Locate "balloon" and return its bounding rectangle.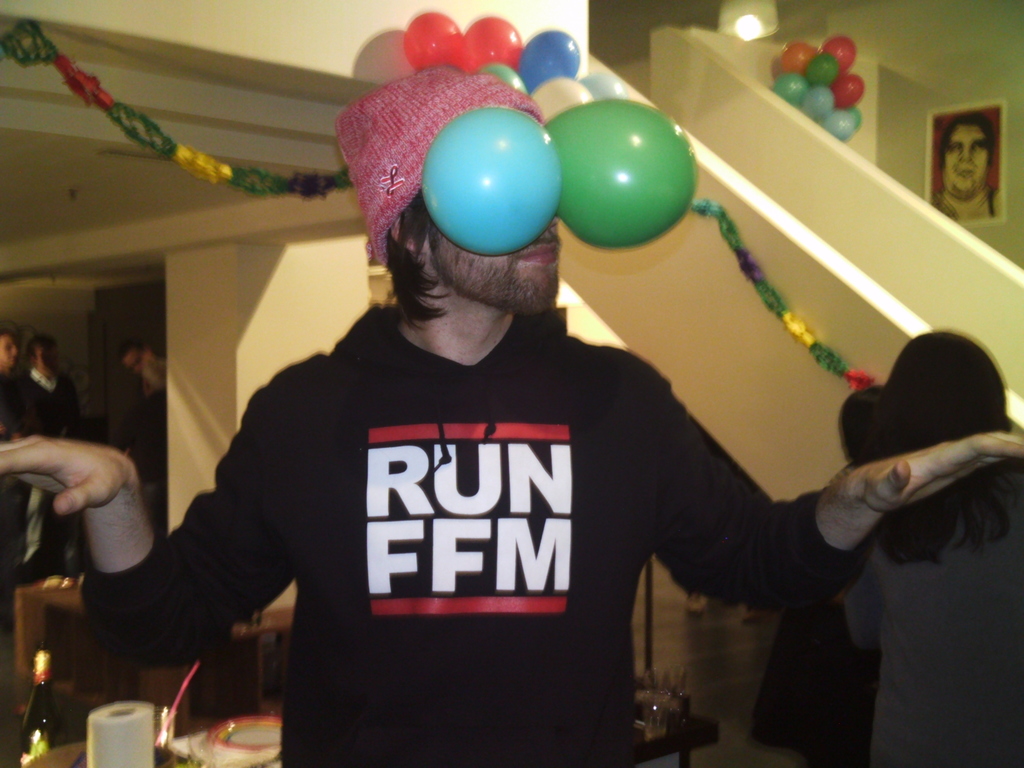
(425, 107, 563, 256).
